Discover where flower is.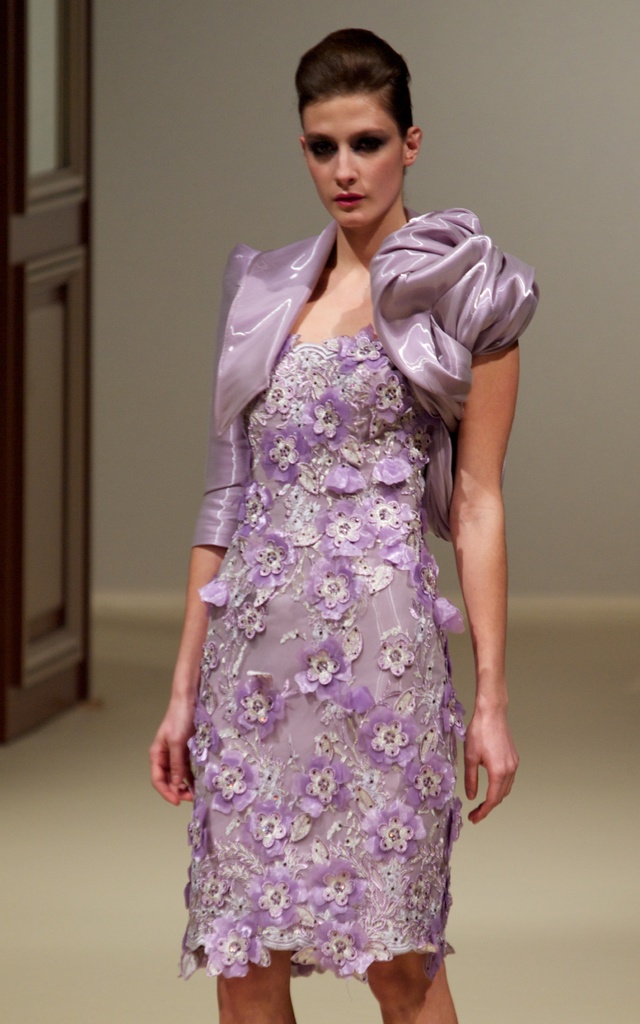
Discovered at rect(372, 813, 420, 850).
